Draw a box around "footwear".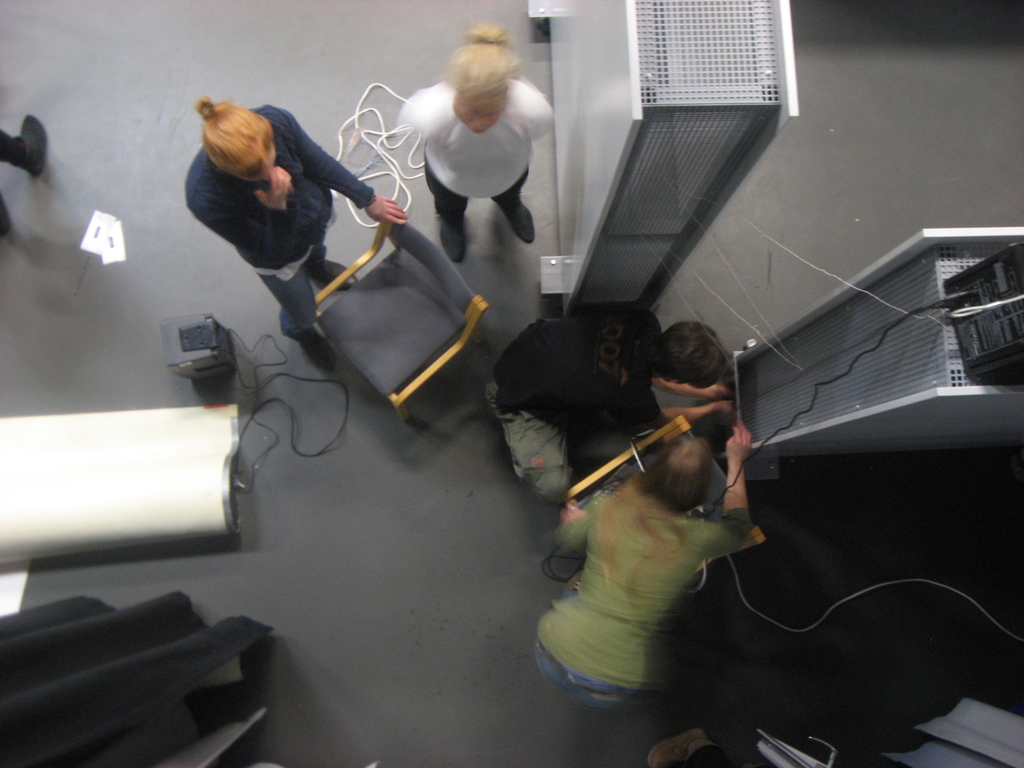
x1=499, y1=201, x2=536, y2=241.
